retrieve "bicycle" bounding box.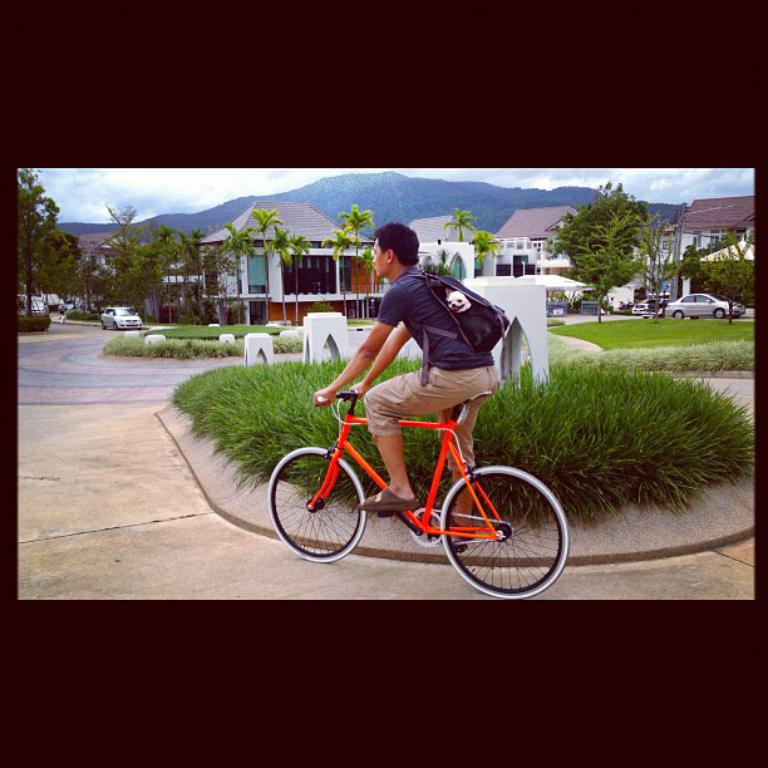
Bounding box: (269,368,567,584).
